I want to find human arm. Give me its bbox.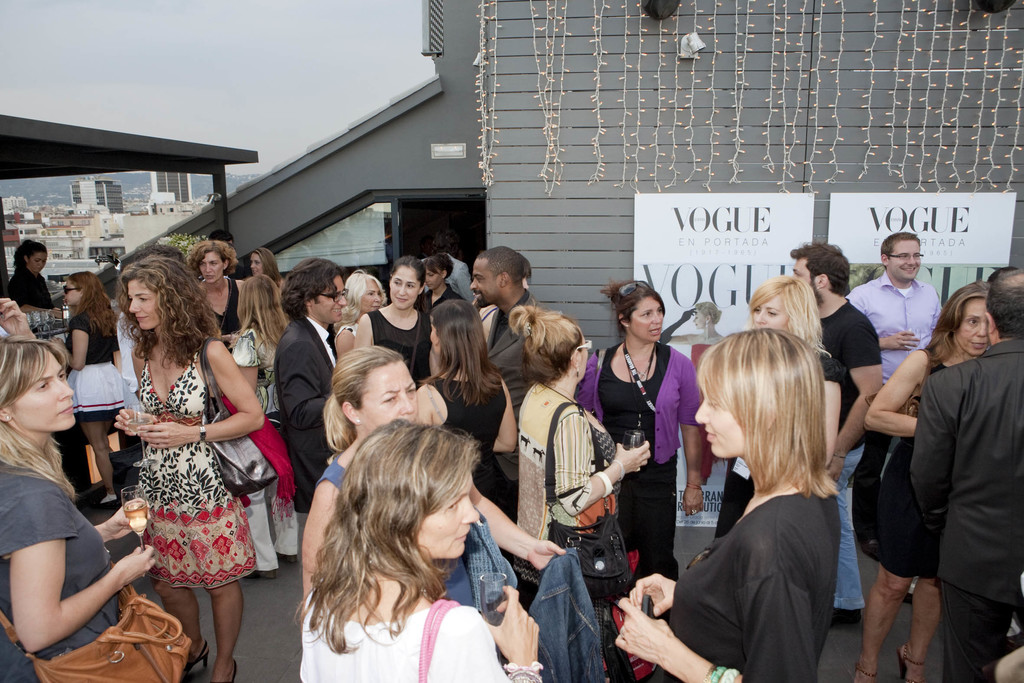
box=[468, 477, 564, 572].
